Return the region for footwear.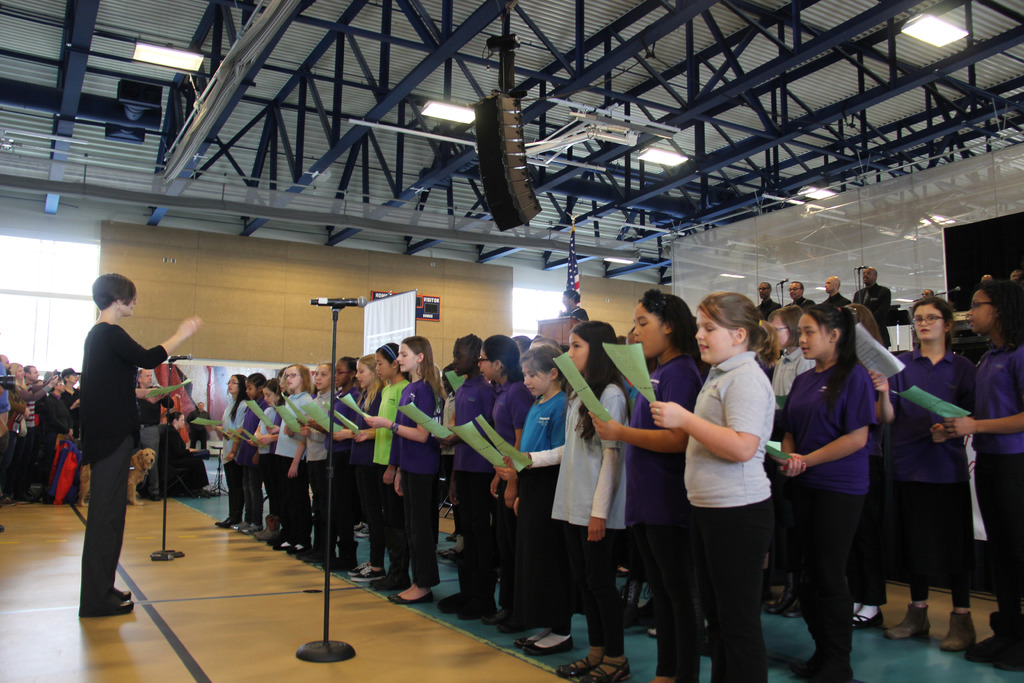
{"left": 515, "top": 635, "right": 580, "bottom": 655}.
